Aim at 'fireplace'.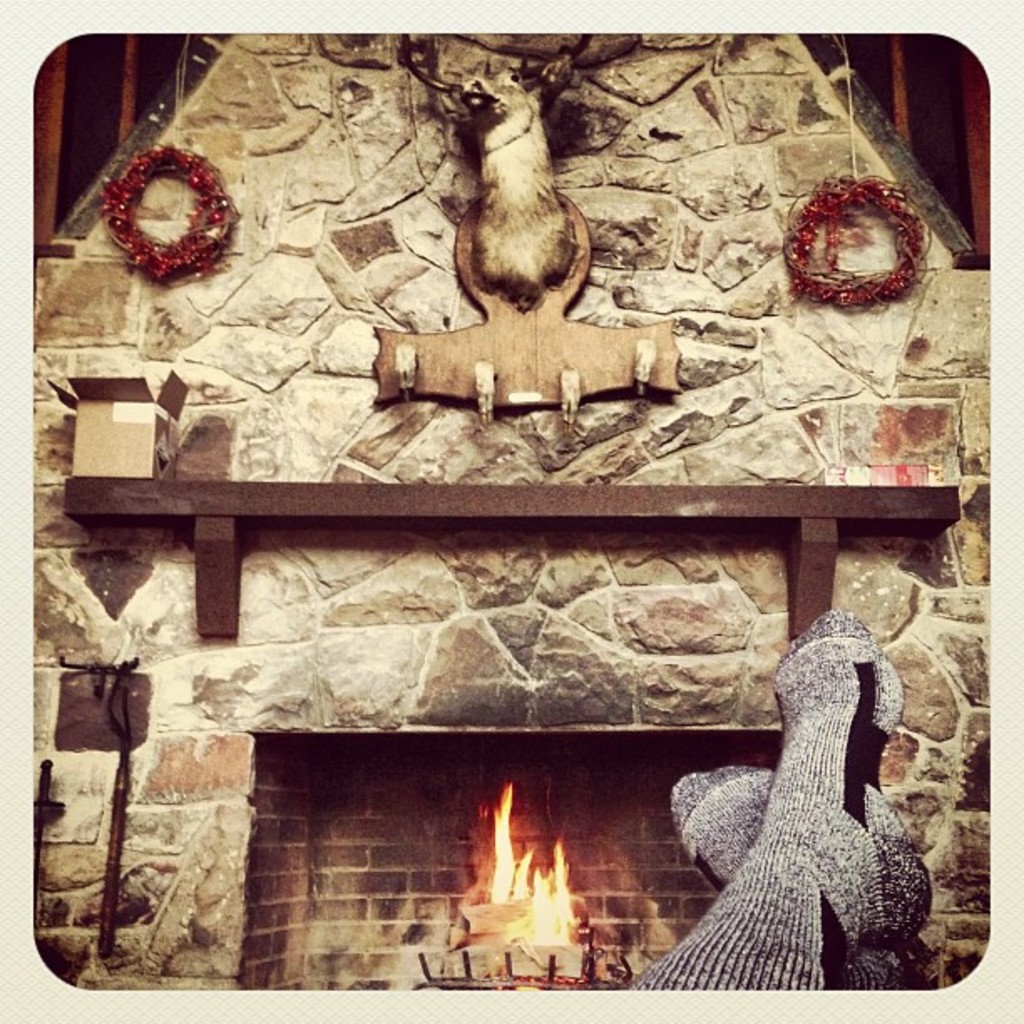
Aimed at detection(25, 23, 992, 996).
